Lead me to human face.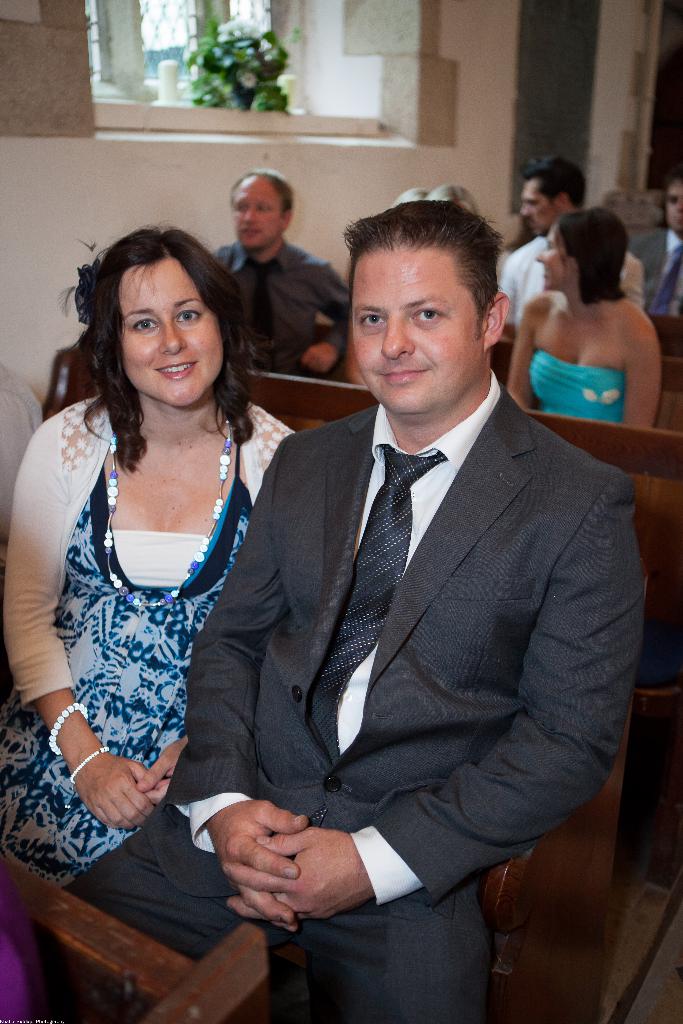
Lead to bbox=[666, 174, 682, 232].
